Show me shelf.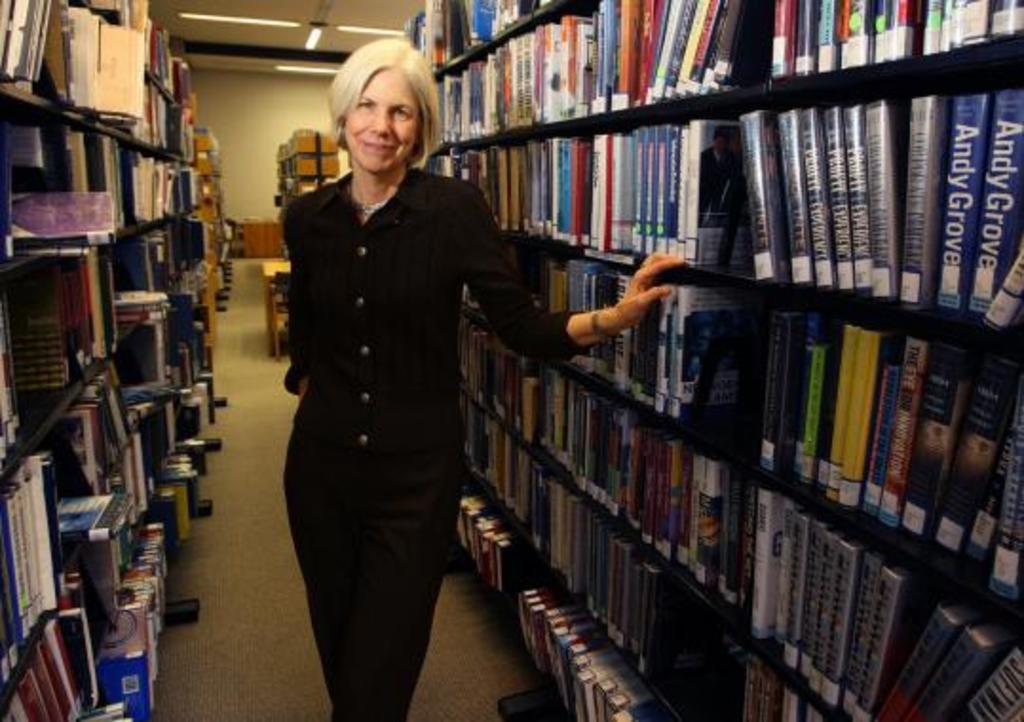
shelf is here: (13, 21, 217, 665).
